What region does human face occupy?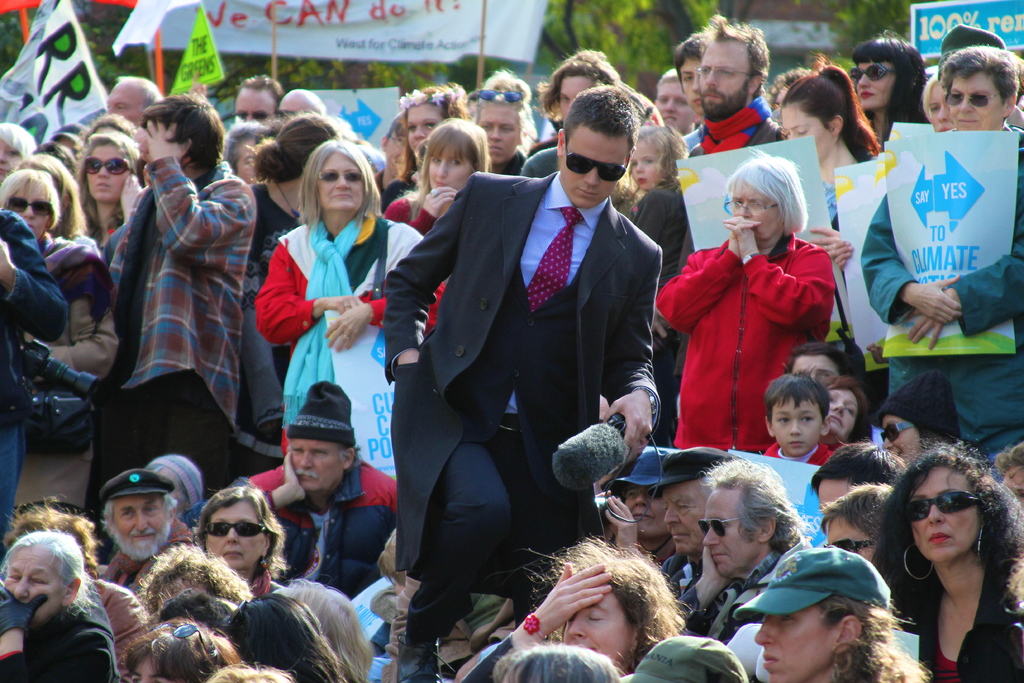
[left=0, top=135, right=23, bottom=183].
